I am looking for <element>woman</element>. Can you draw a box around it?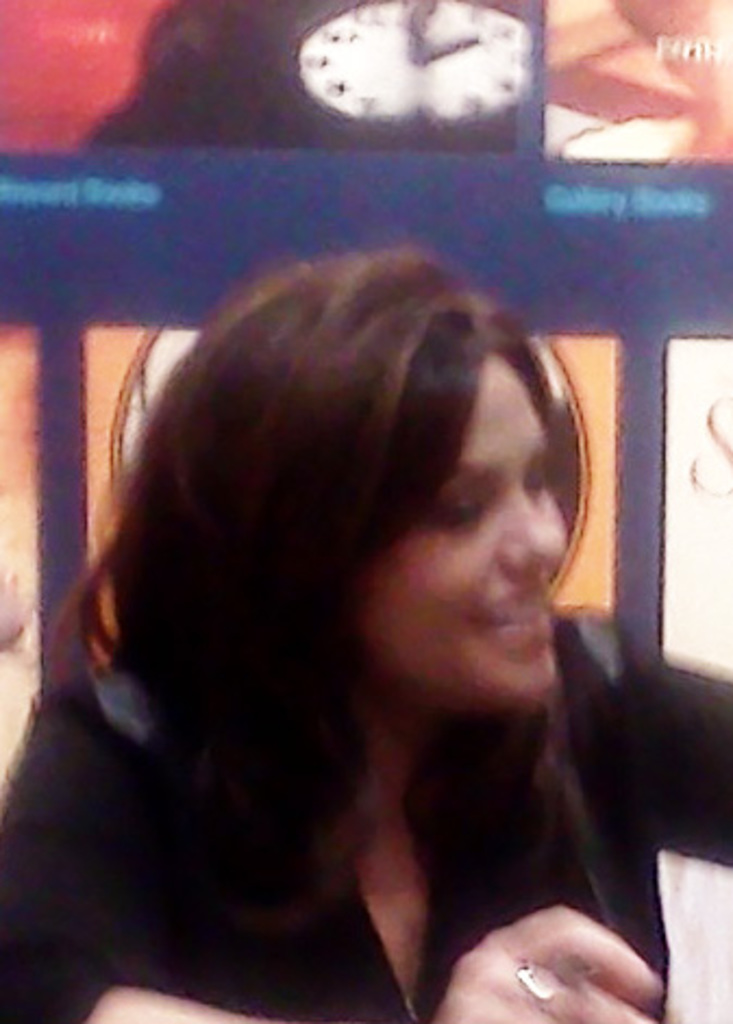
Sure, the bounding box is region(17, 183, 692, 1015).
